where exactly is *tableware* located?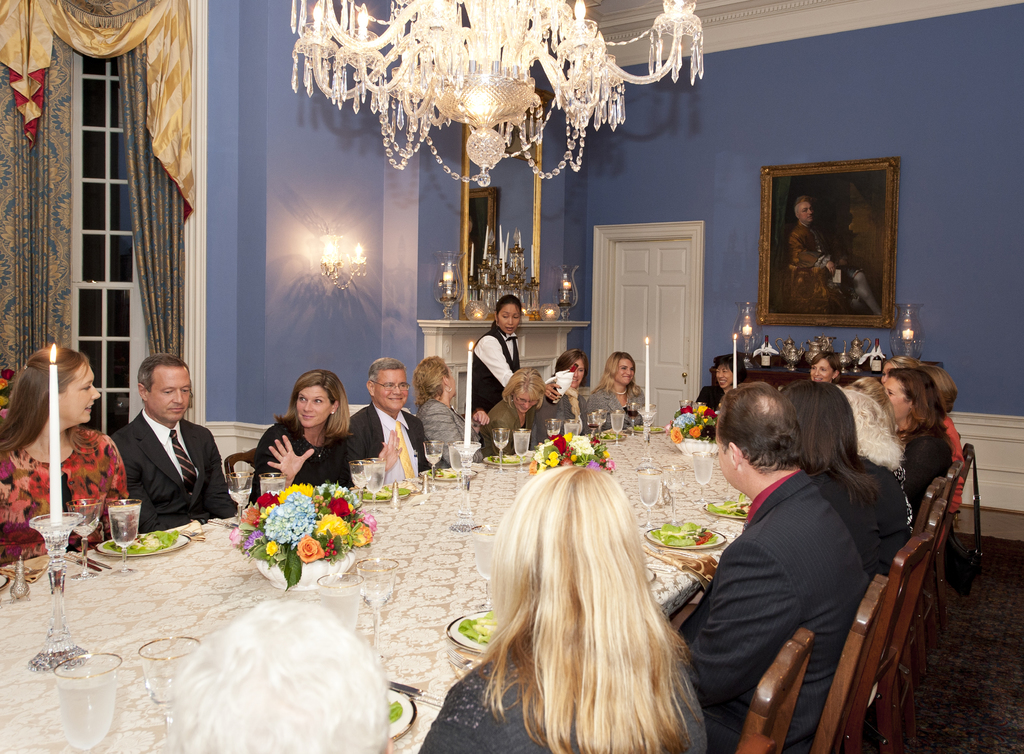
Its bounding box is 661,466,686,520.
